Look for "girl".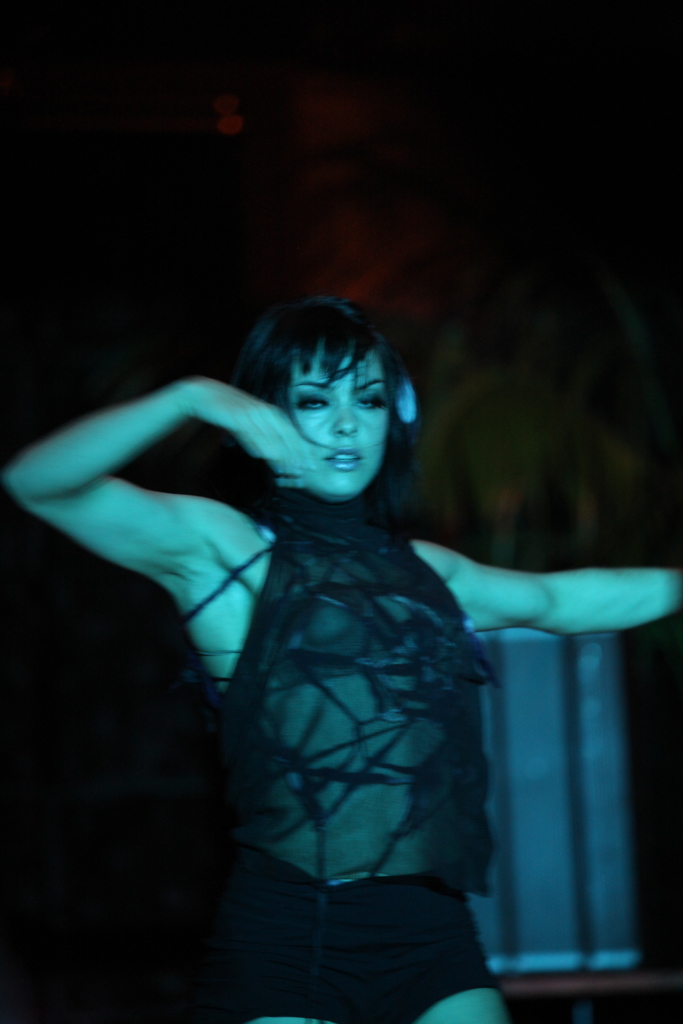
Found: (3, 301, 682, 1022).
